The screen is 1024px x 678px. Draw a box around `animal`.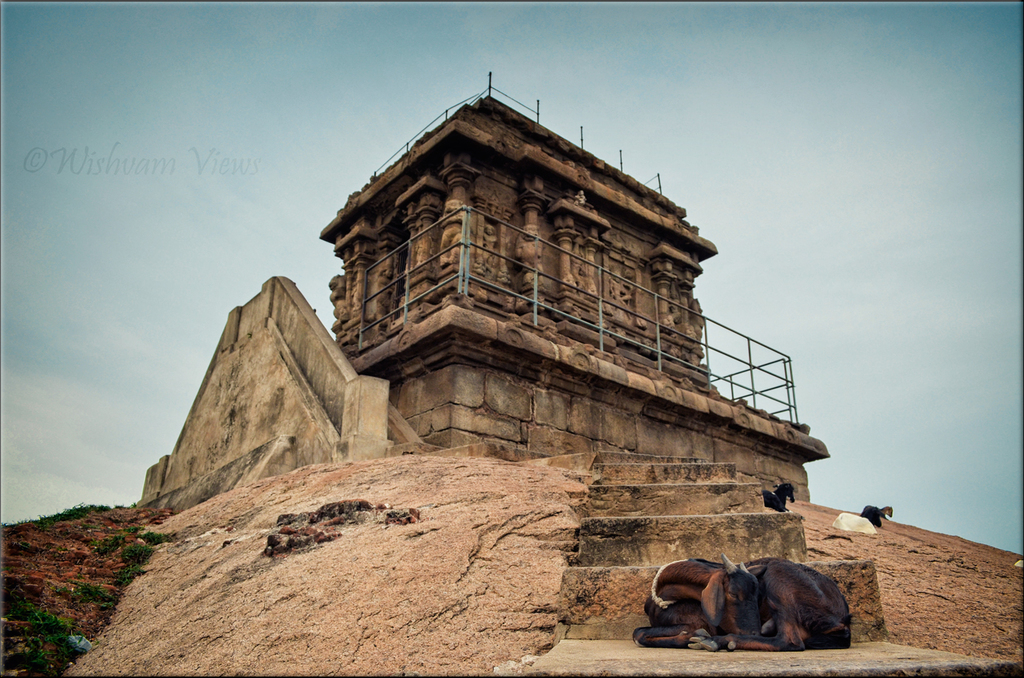
region(861, 503, 892, 529).
